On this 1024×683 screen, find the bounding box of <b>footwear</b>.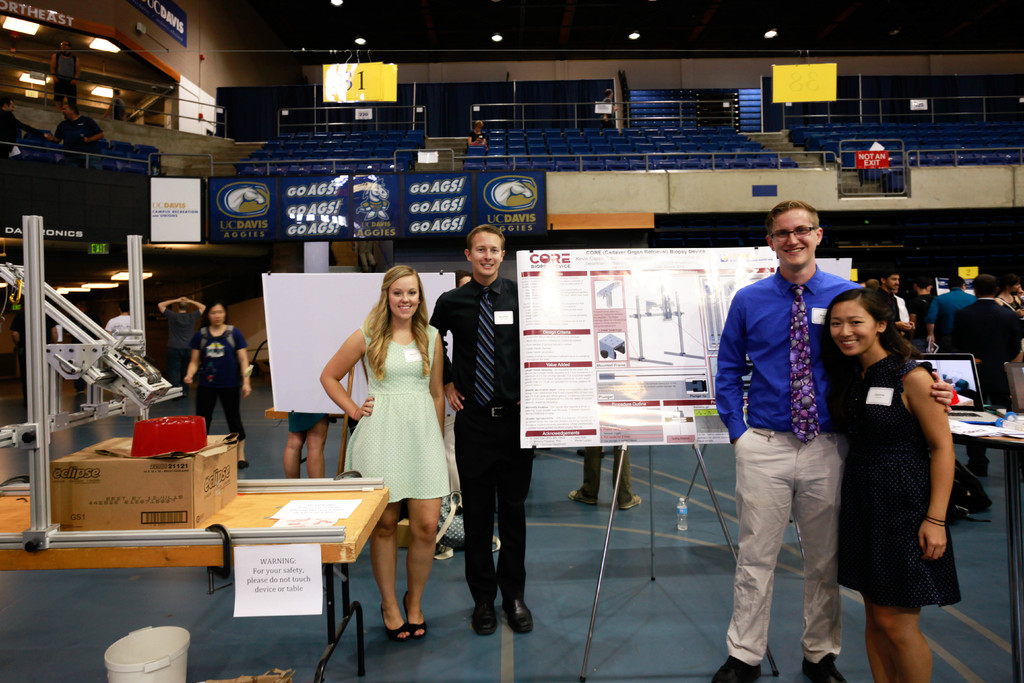
Bounding box: x1=620, y1=495, x2=642, y2=513.
